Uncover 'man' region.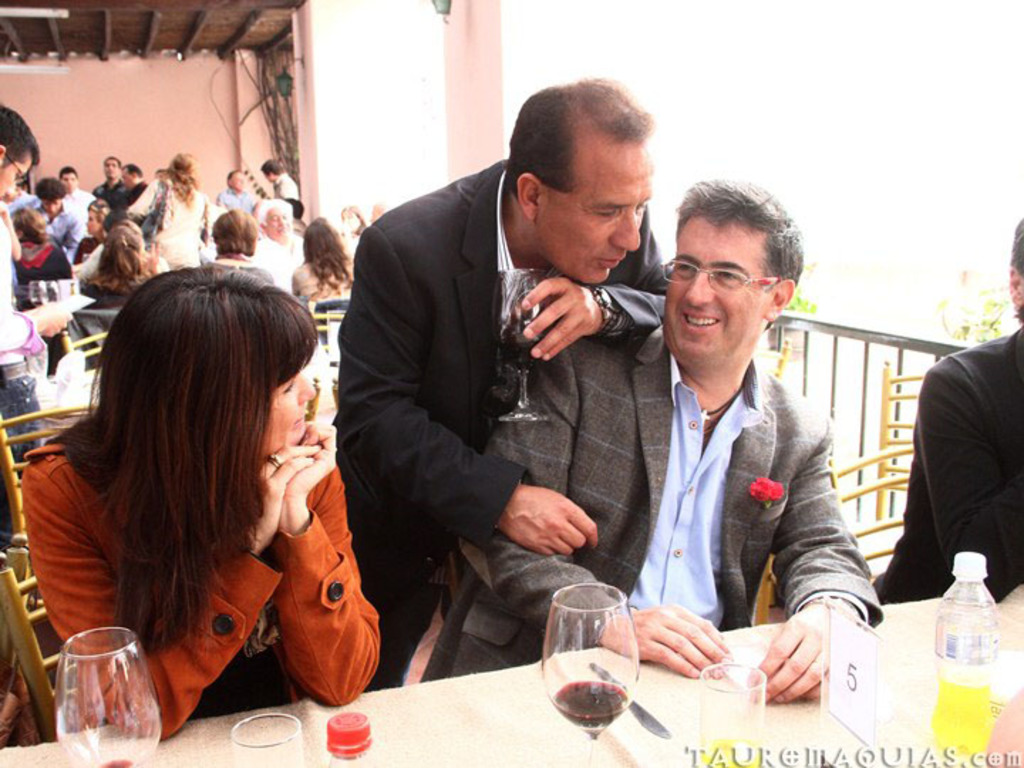
Uncovered: (left=92, top=155, right=125, bottom=198).
